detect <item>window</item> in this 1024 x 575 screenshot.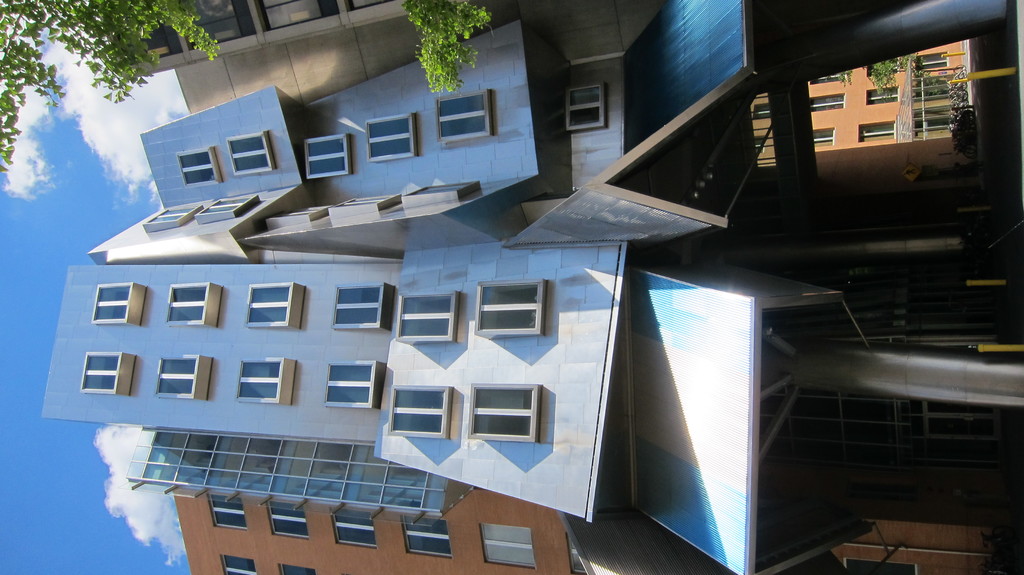
Detection: <box>164,283,220,327</box>.
